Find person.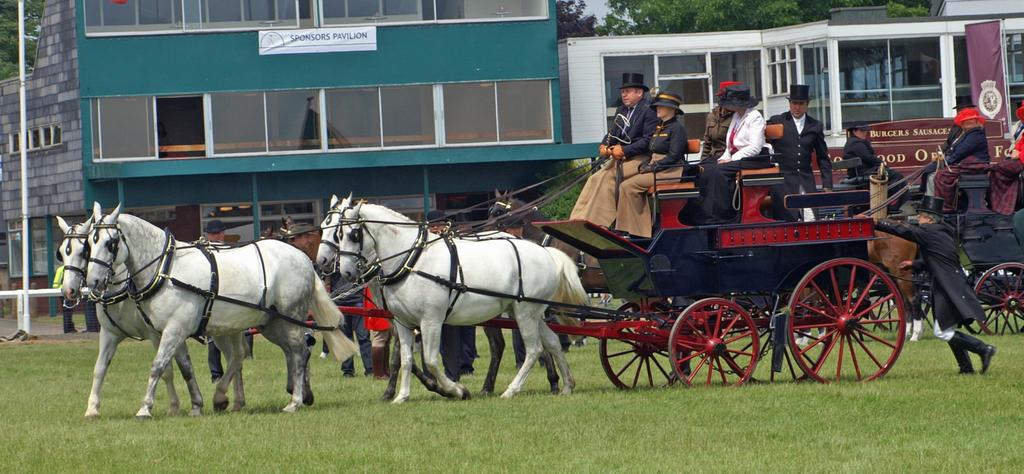
993 97 1023 220.
